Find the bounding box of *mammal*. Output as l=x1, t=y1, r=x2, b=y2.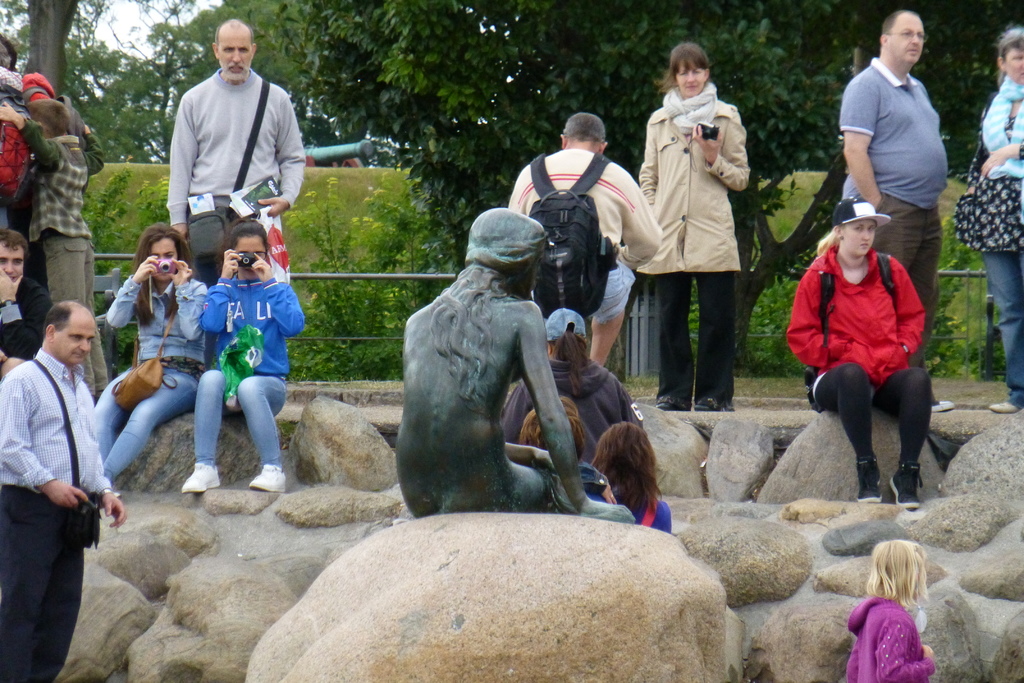
l=0, t=300, r=125, b=682.
